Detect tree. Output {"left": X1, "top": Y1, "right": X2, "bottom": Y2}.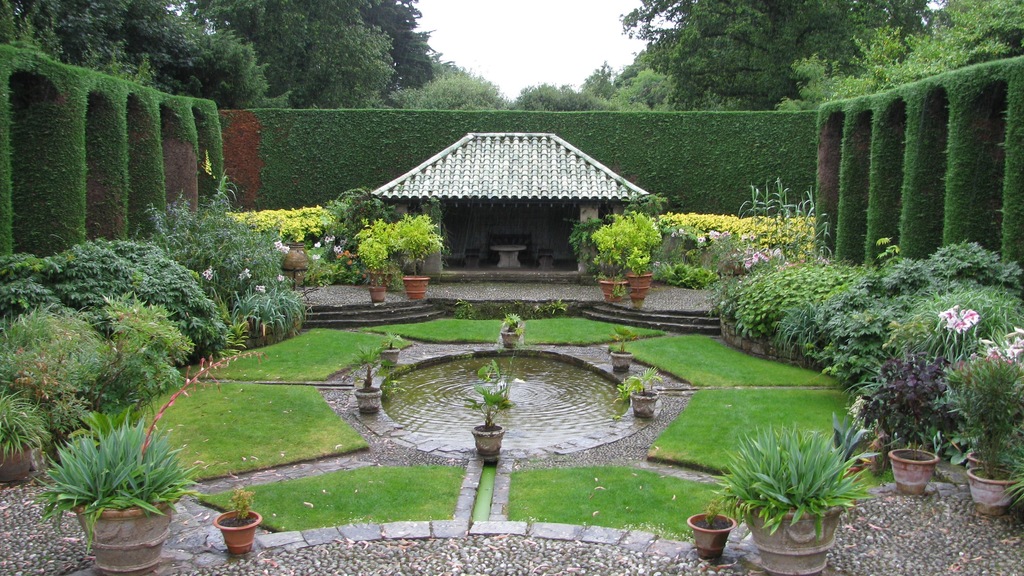
{"left": 623, "top": 0, "right": 934, "bottom": 105}.
